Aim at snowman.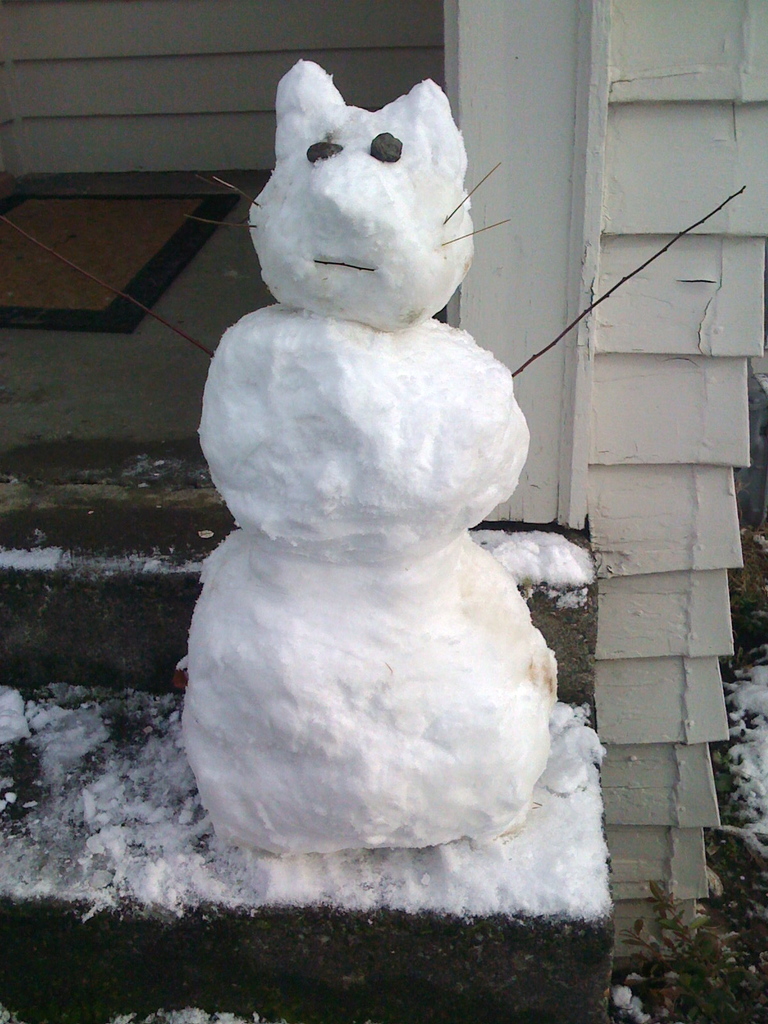
Aimed at box(0, 56, 749, 857).
